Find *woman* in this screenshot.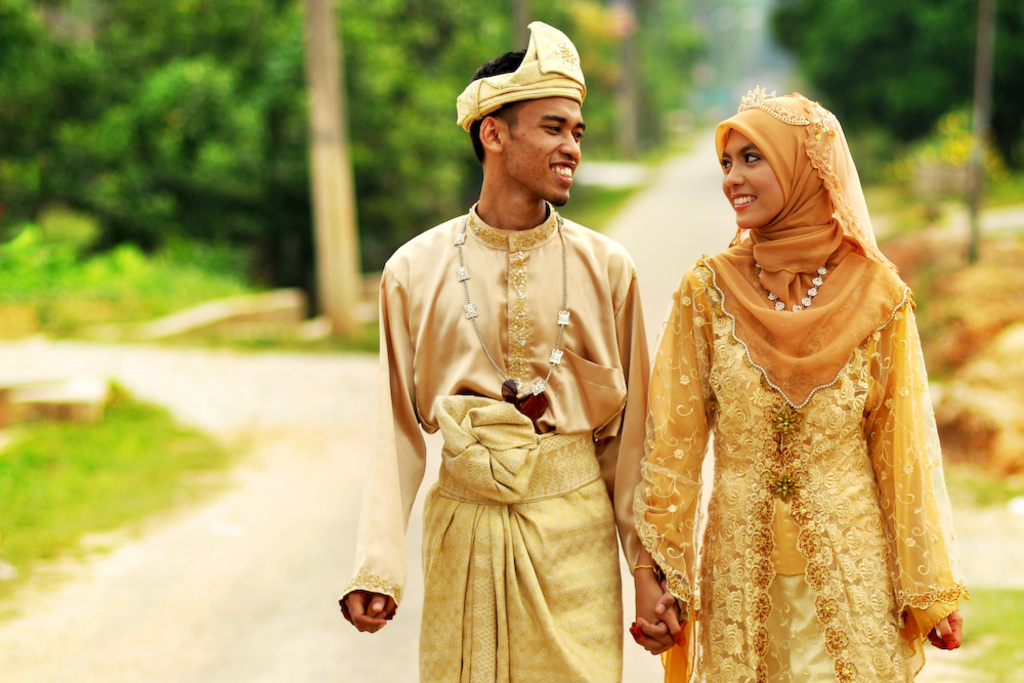
The bounding box for *woman* is bbox=(626, 85, 962, 663).
